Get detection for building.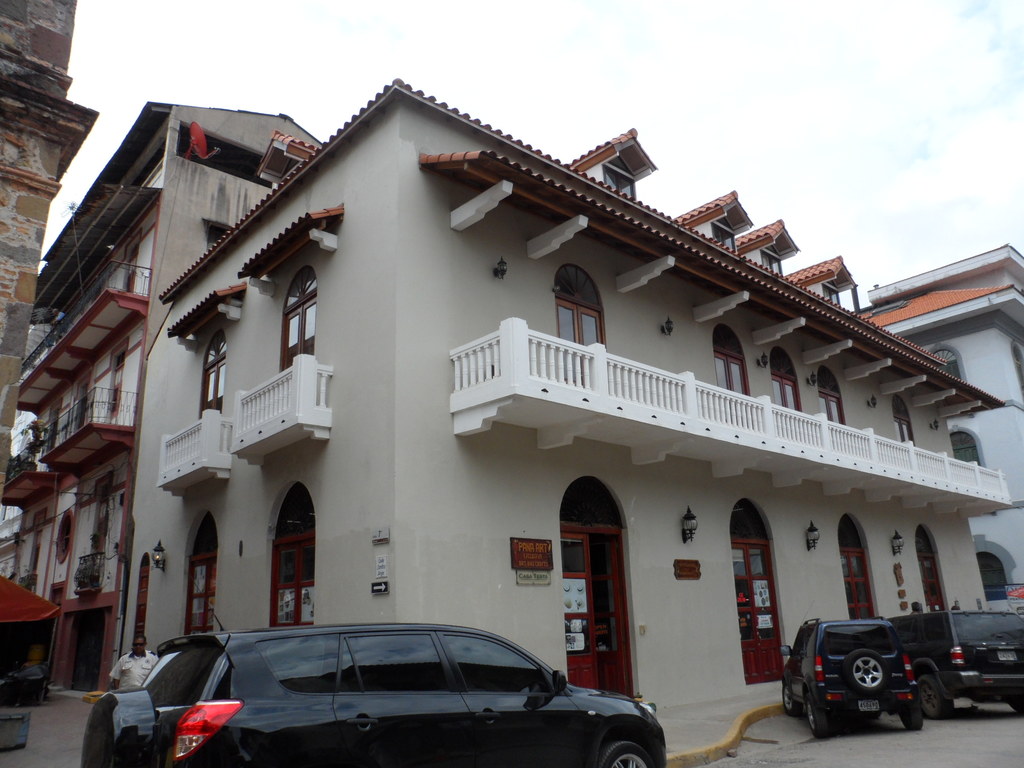
Detection: [left=150, top=108, right=1007, bottom=699].
